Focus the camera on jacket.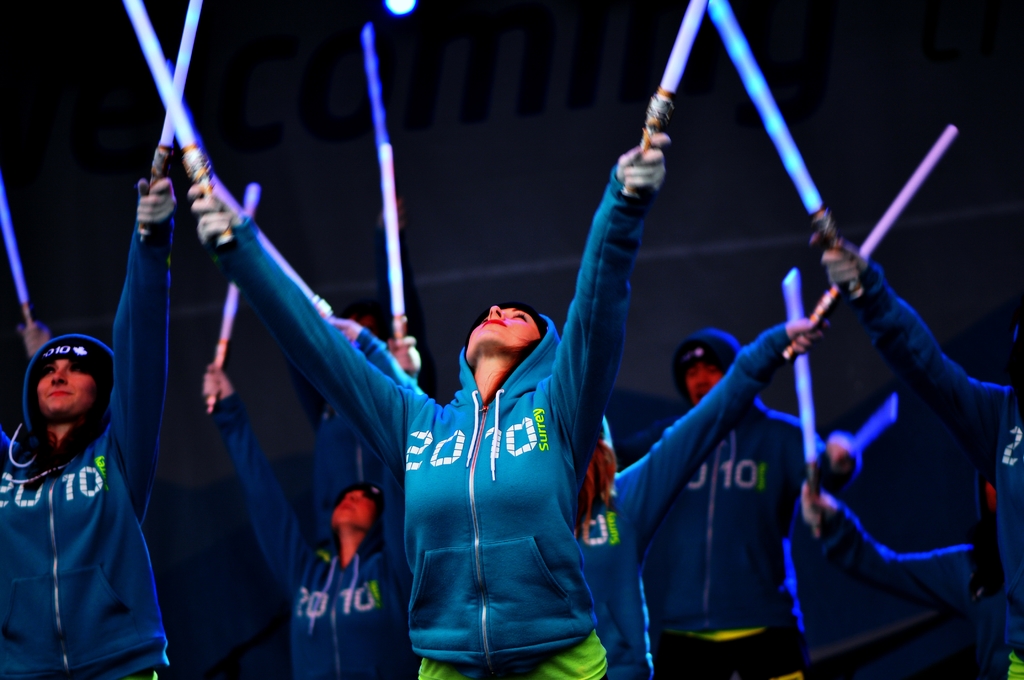
Focus region: <region>211, 161, 663, 667</region>.
